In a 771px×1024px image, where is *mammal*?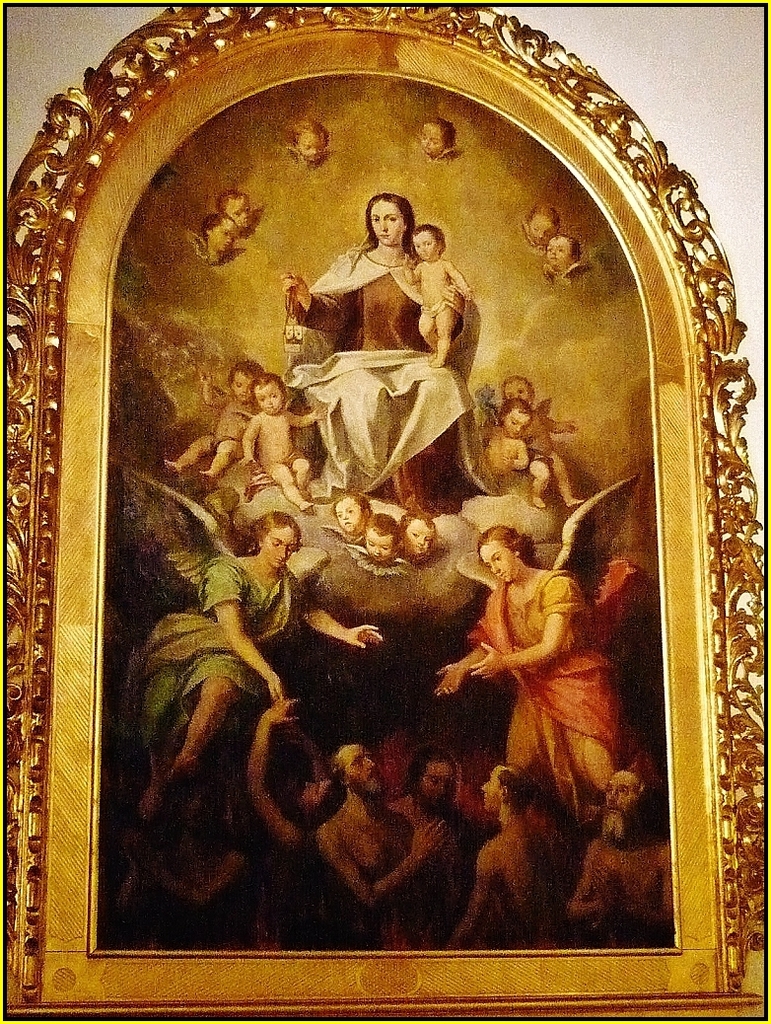
bbox=[113, 497, 376, 816].
